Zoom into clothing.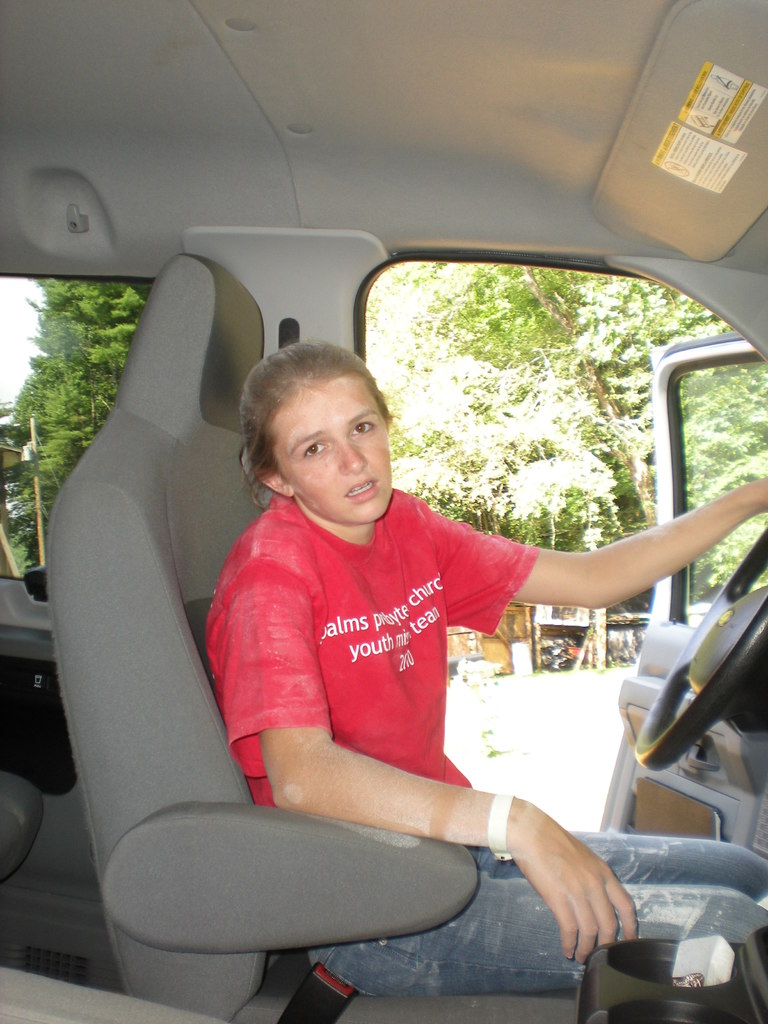
Zoom target: select_region(197, 480, 767, 1002).
